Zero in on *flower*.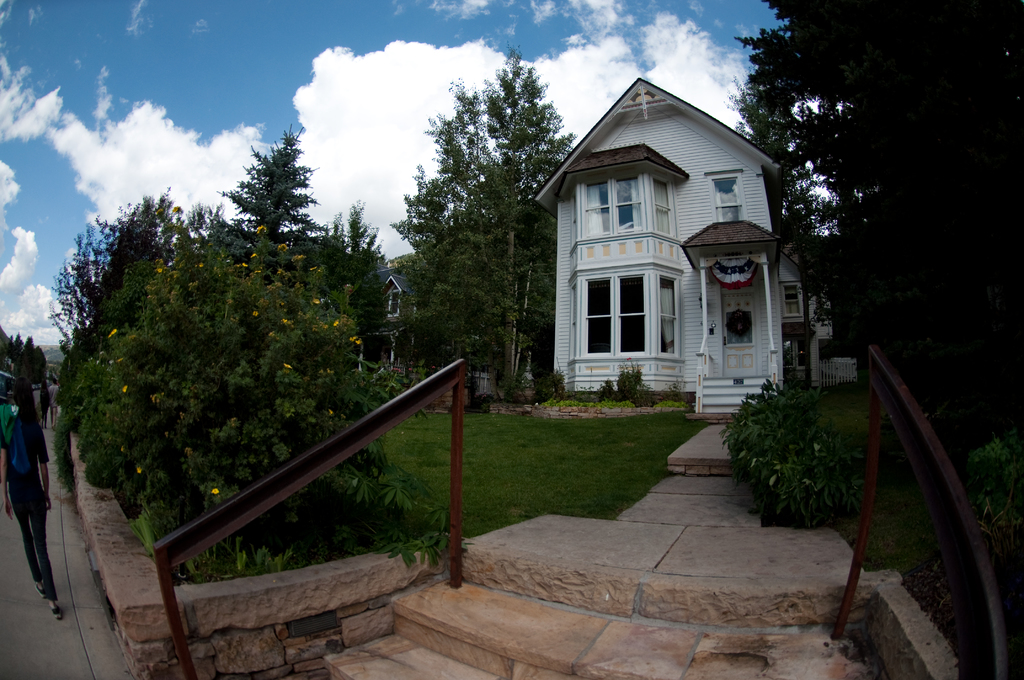
Zeroed in: select_region(351, 338, 360, 349).
